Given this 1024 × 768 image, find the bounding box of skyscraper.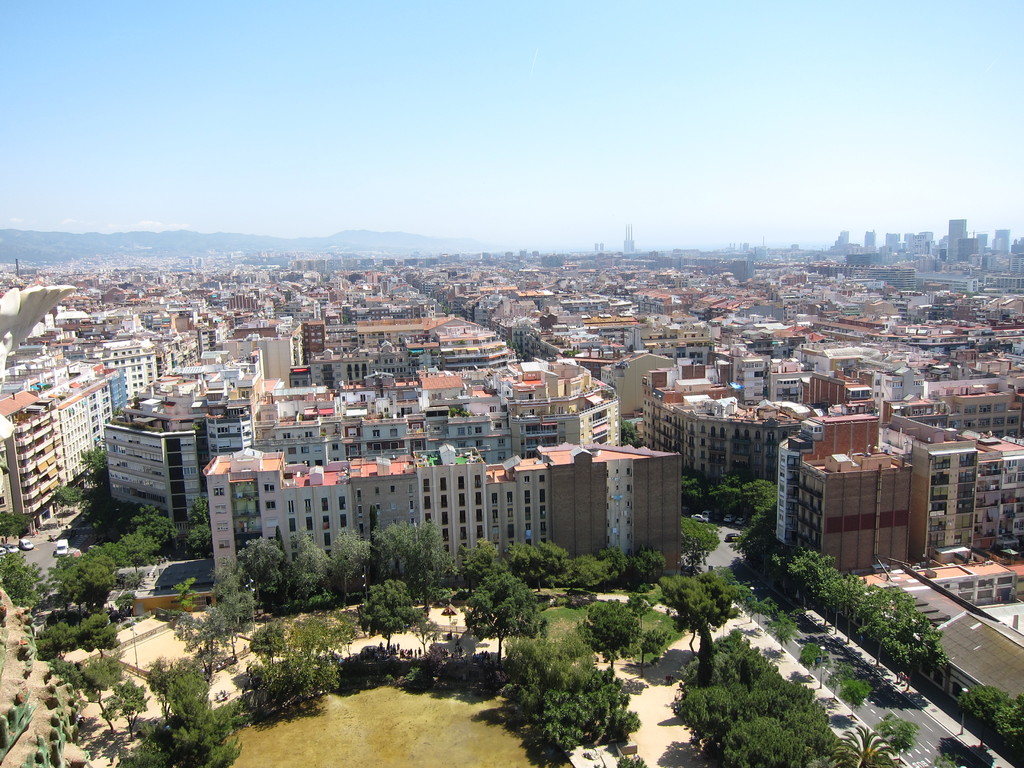
906 228 934 260.
